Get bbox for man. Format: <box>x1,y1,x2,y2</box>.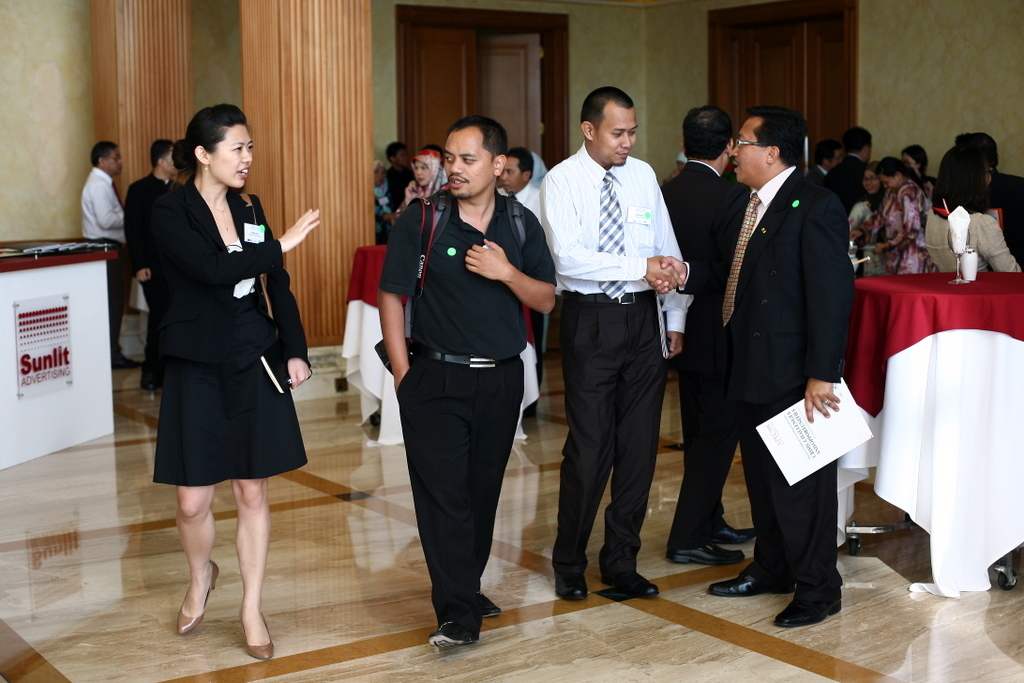
<box>377,118,553,646</box>.
